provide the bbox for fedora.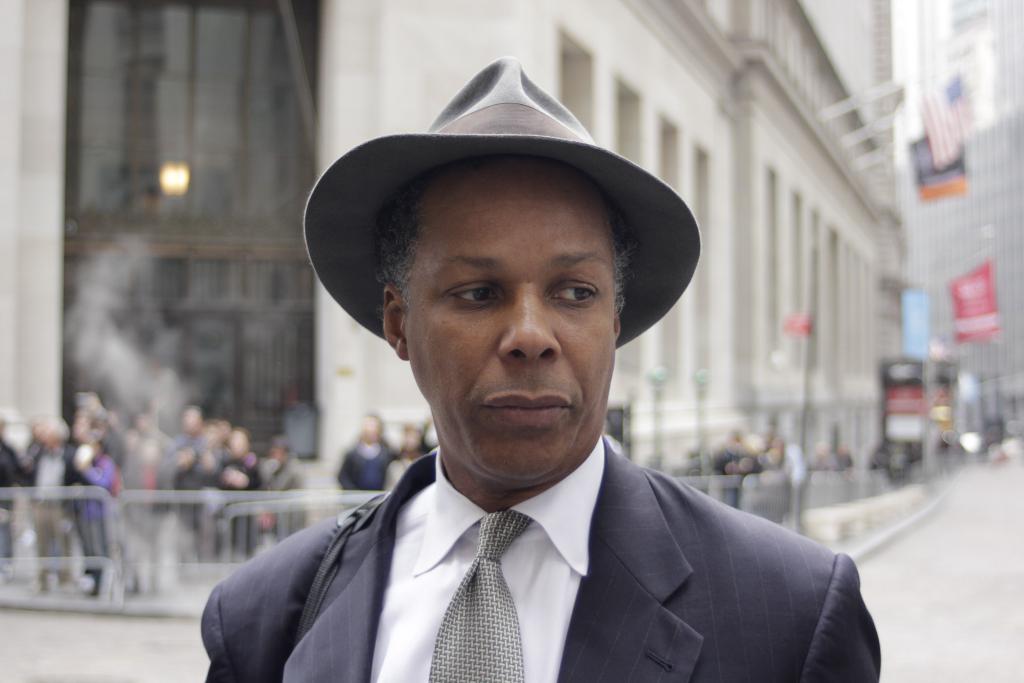
[305,54,700,339].
